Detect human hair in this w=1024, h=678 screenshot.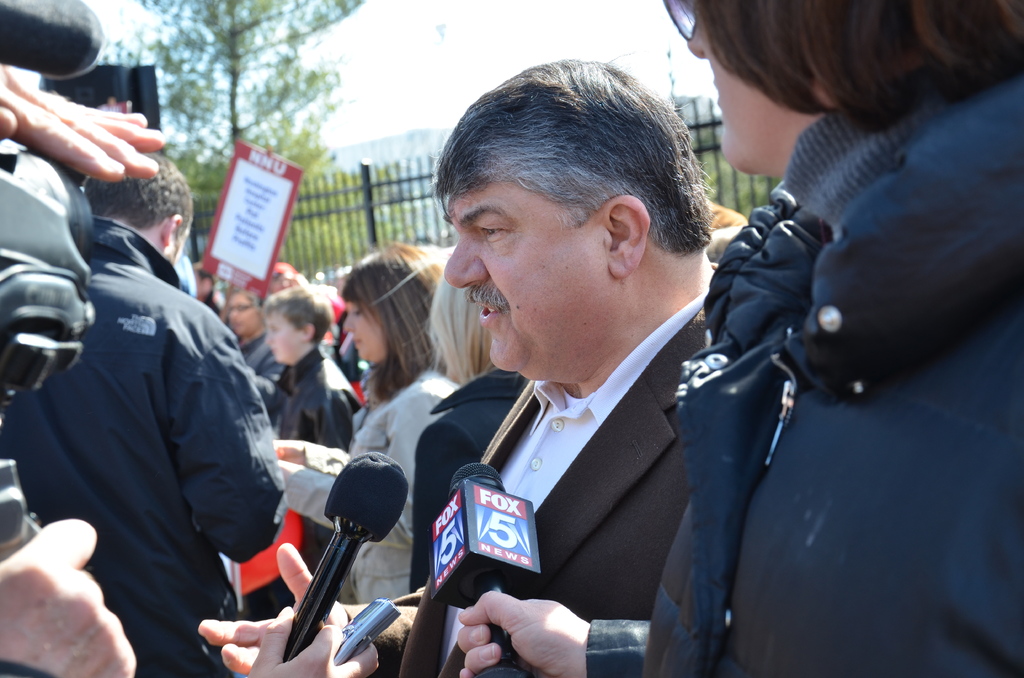
Detection: locate(261, 284, 337, 349).
